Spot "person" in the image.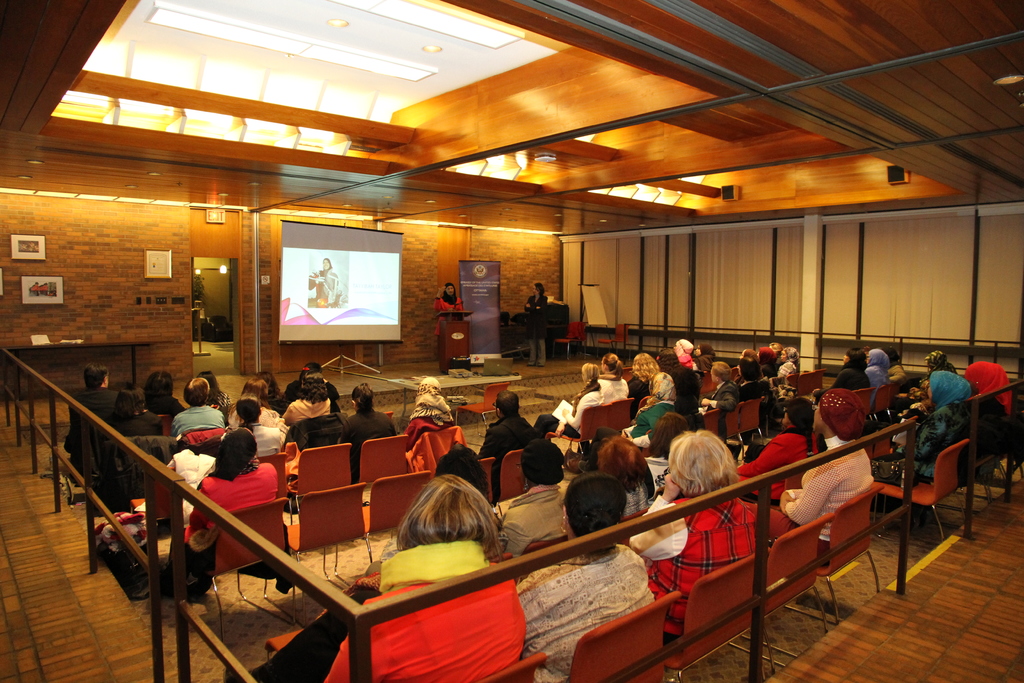
"person" found at <region>637, 372, 671, 437</region>.
